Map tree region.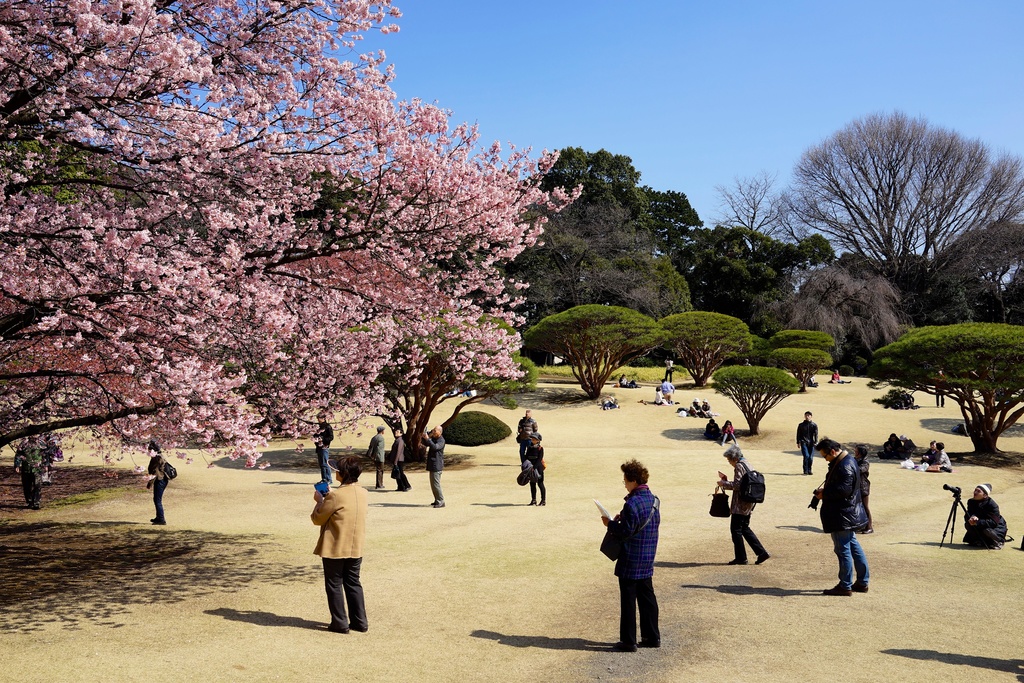
Mapped to <region>773, 108, 1023, 323</region>.
